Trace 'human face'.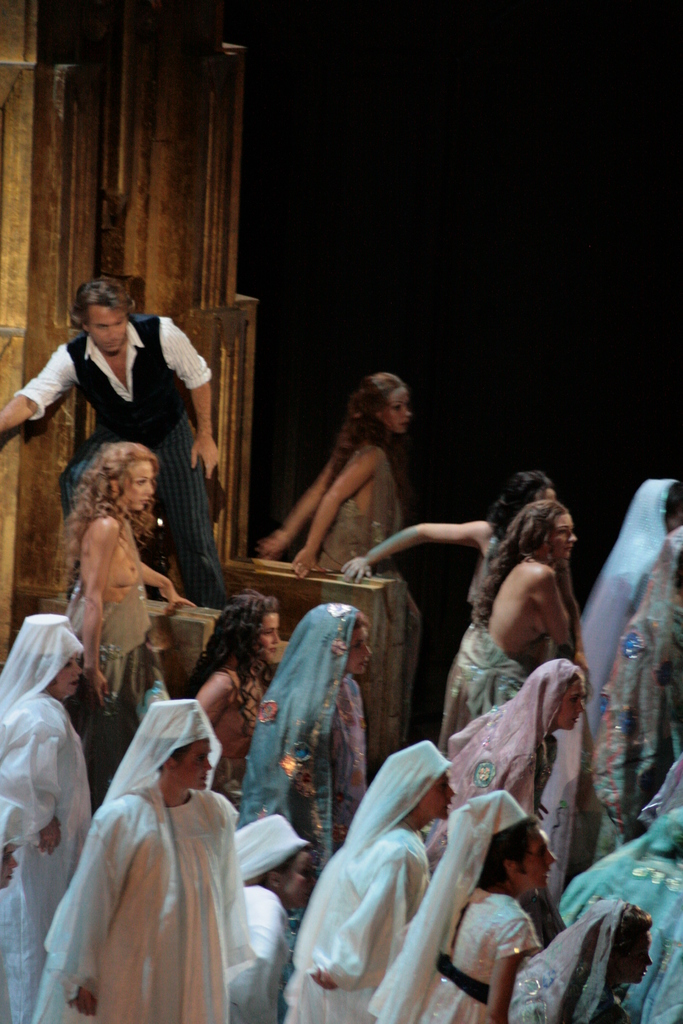
Traced to [514,825,557,886].
